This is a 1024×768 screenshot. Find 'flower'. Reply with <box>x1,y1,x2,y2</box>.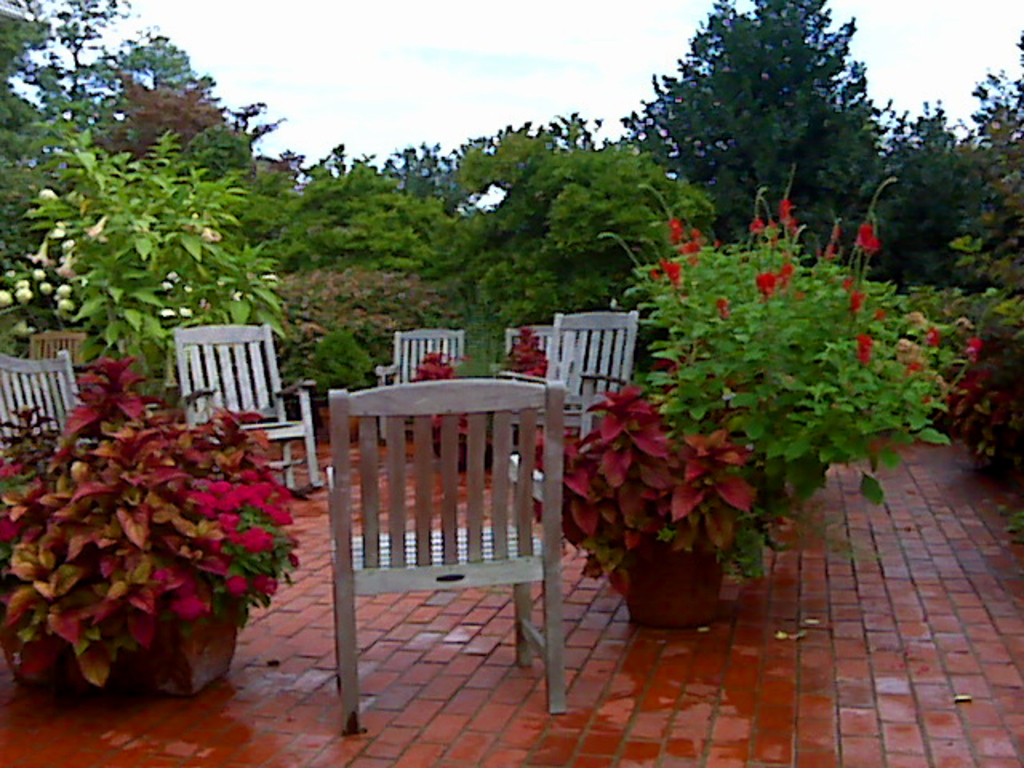
<box>59,296,77,314</box>.
